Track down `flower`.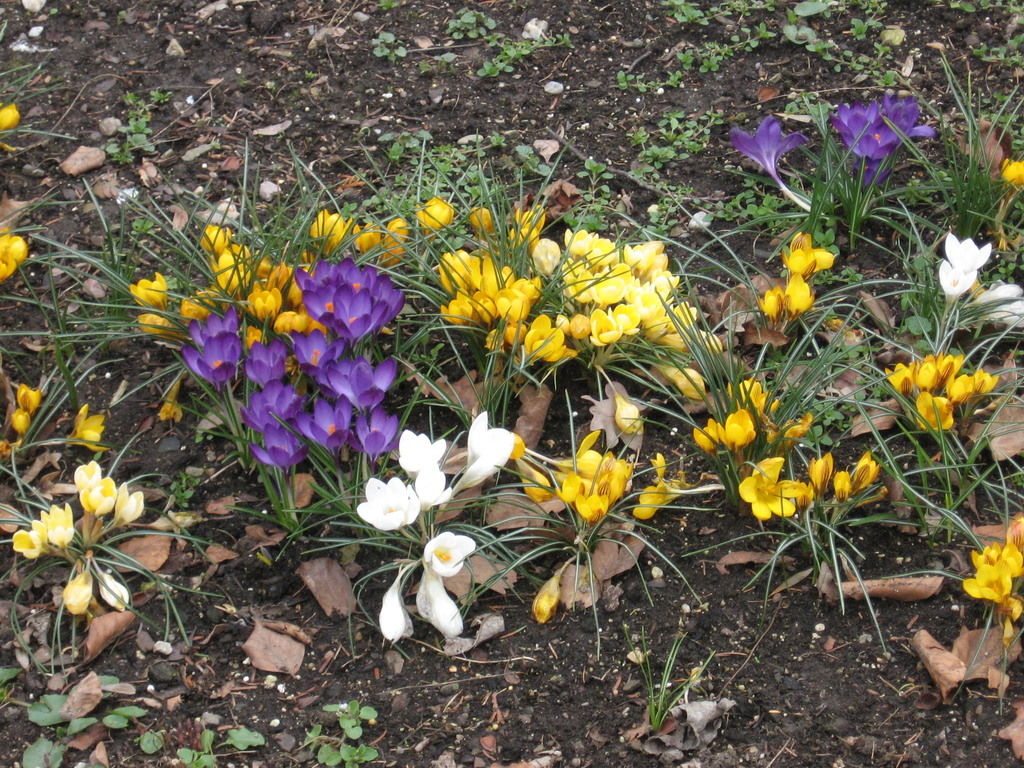
Tracked to box(129, 271, 169, 320).
